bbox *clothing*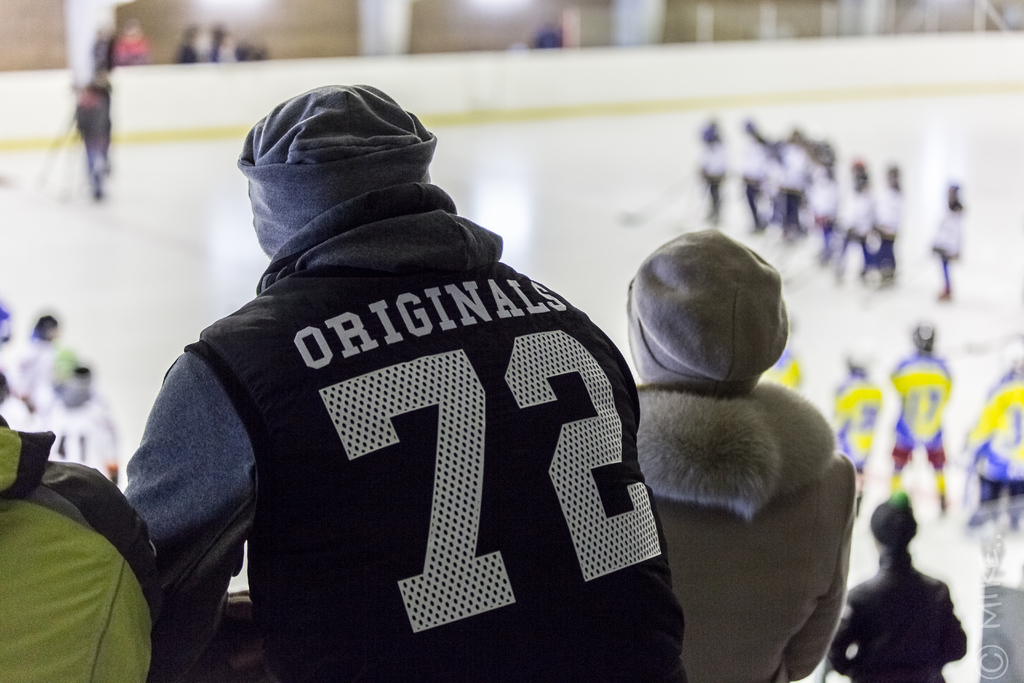
pyautogui.locateOnScreen(77, 92, 109, 186)
